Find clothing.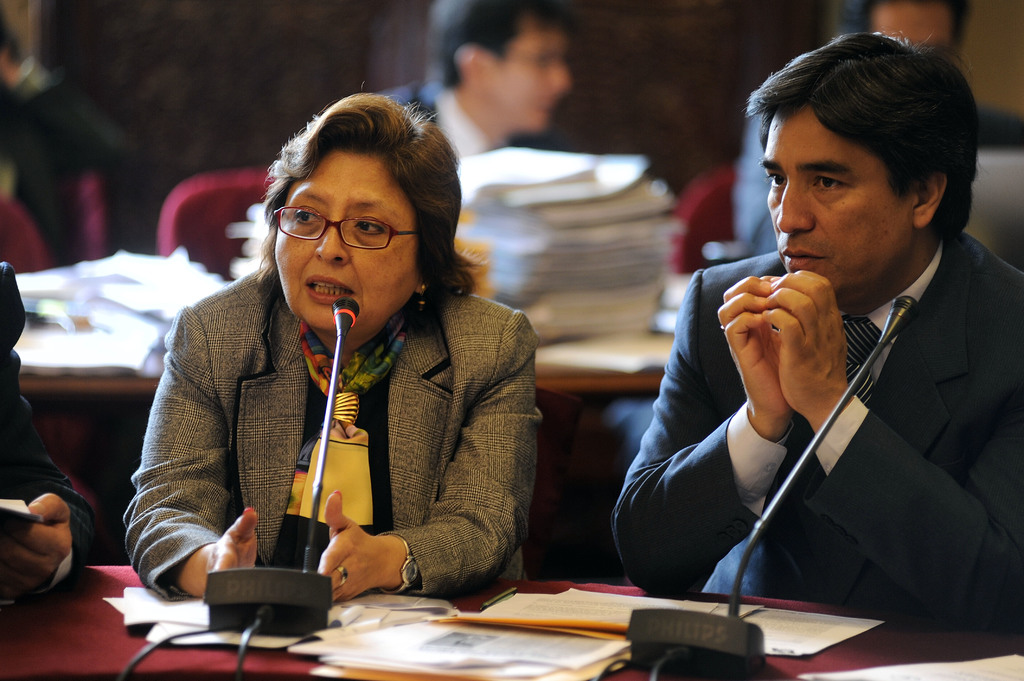
<region>0, 257, 99, 597</region>.
